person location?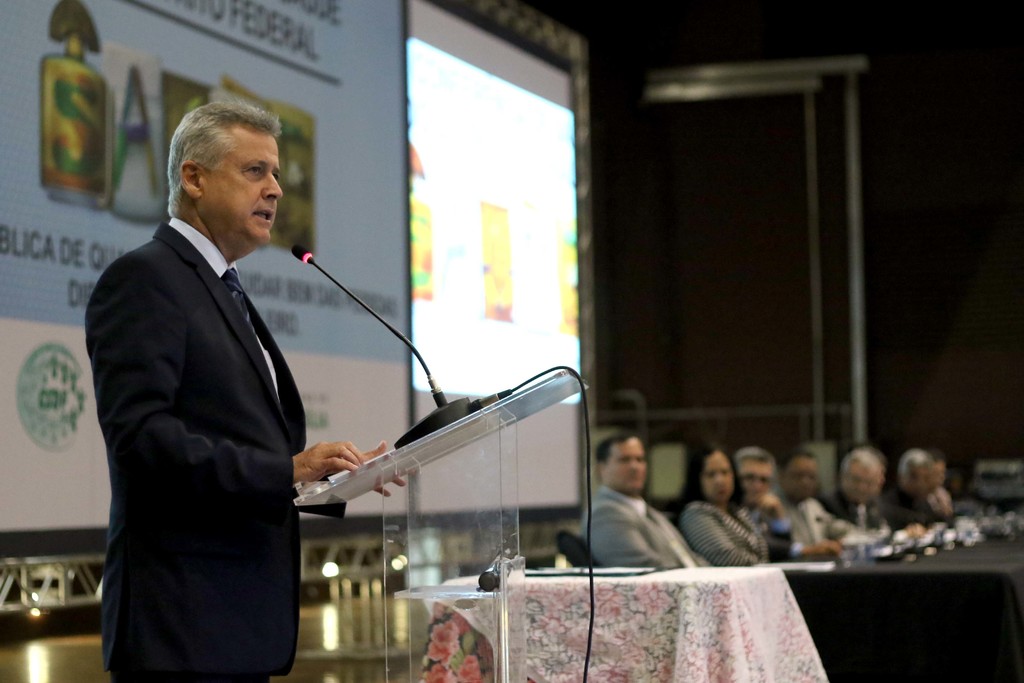
100,74,357,666
